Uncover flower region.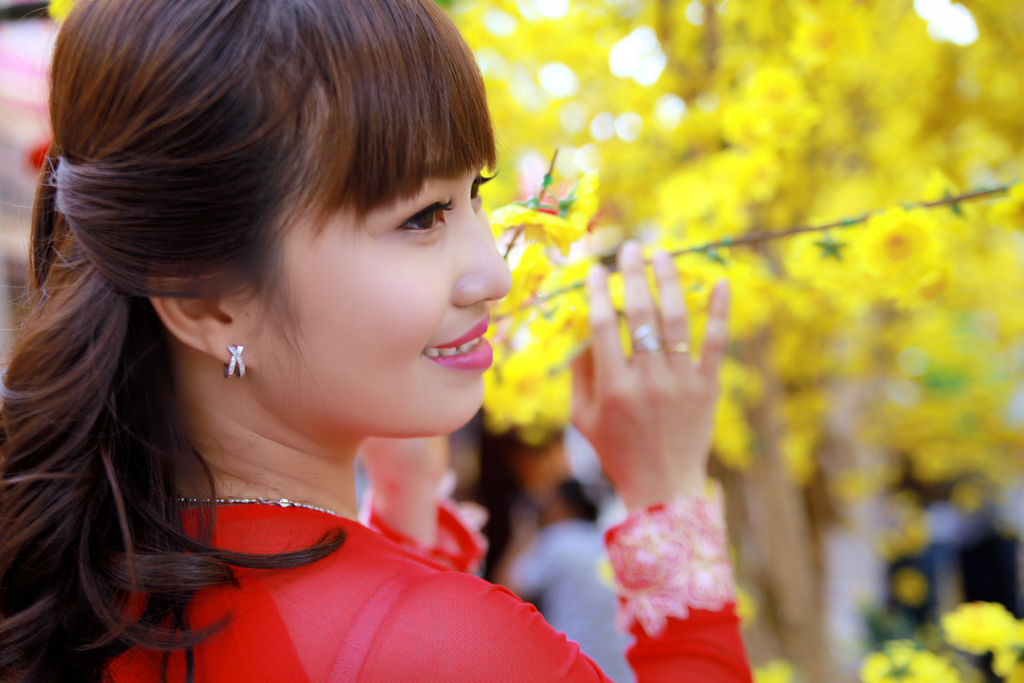
Uncovered: crop(555, 167, 600, 250).
